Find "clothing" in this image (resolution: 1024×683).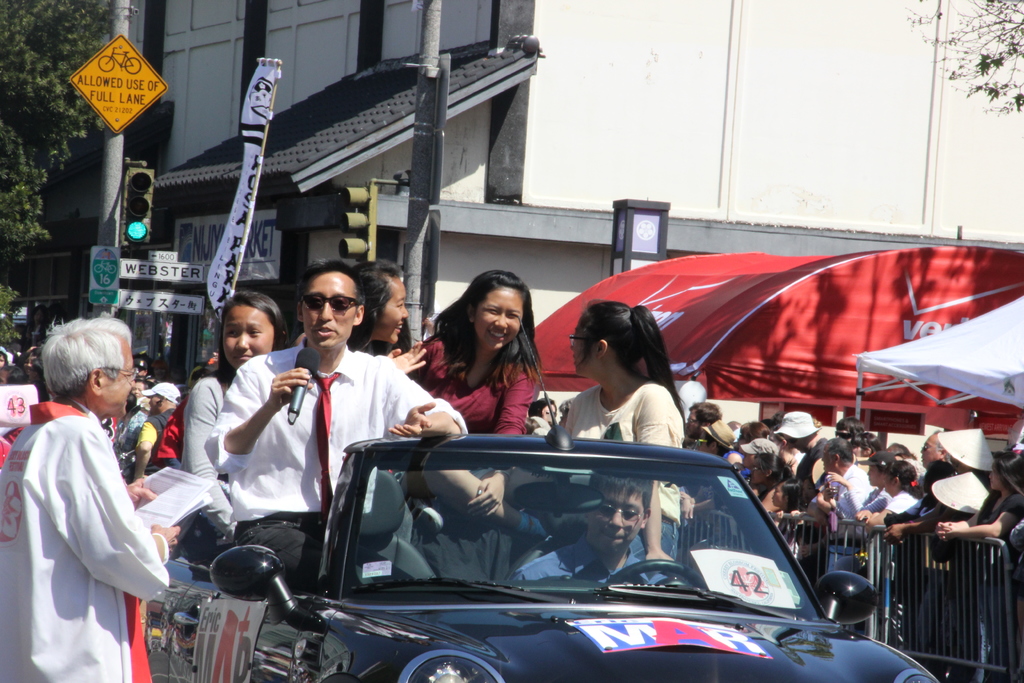
x1=410, y1=309, x2=549, y2=456.
